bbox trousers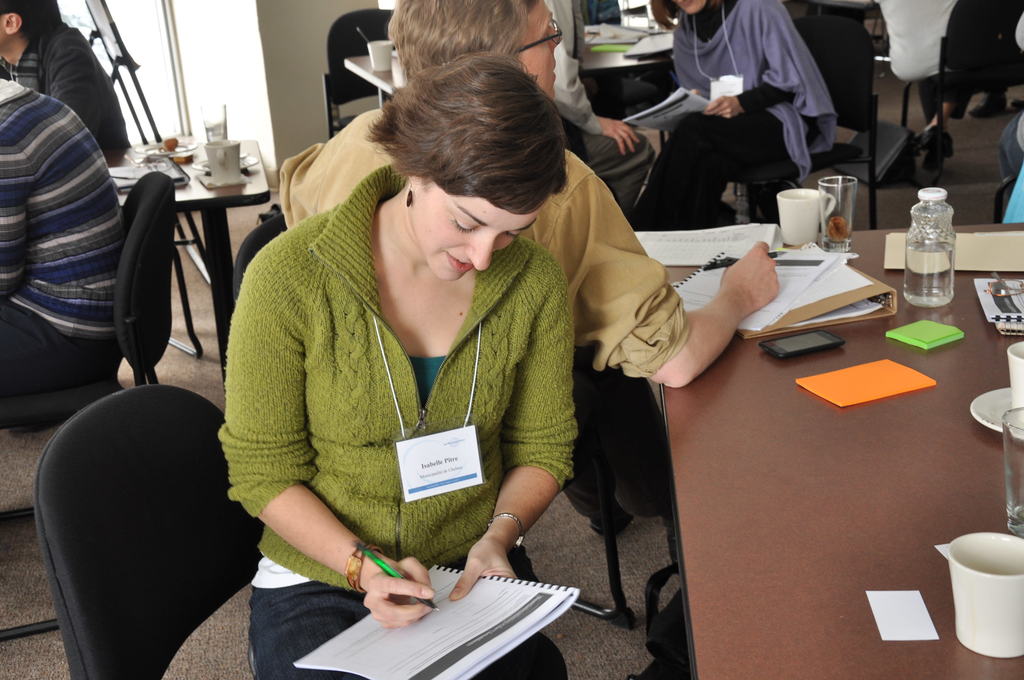
633, 108, 817, 234
